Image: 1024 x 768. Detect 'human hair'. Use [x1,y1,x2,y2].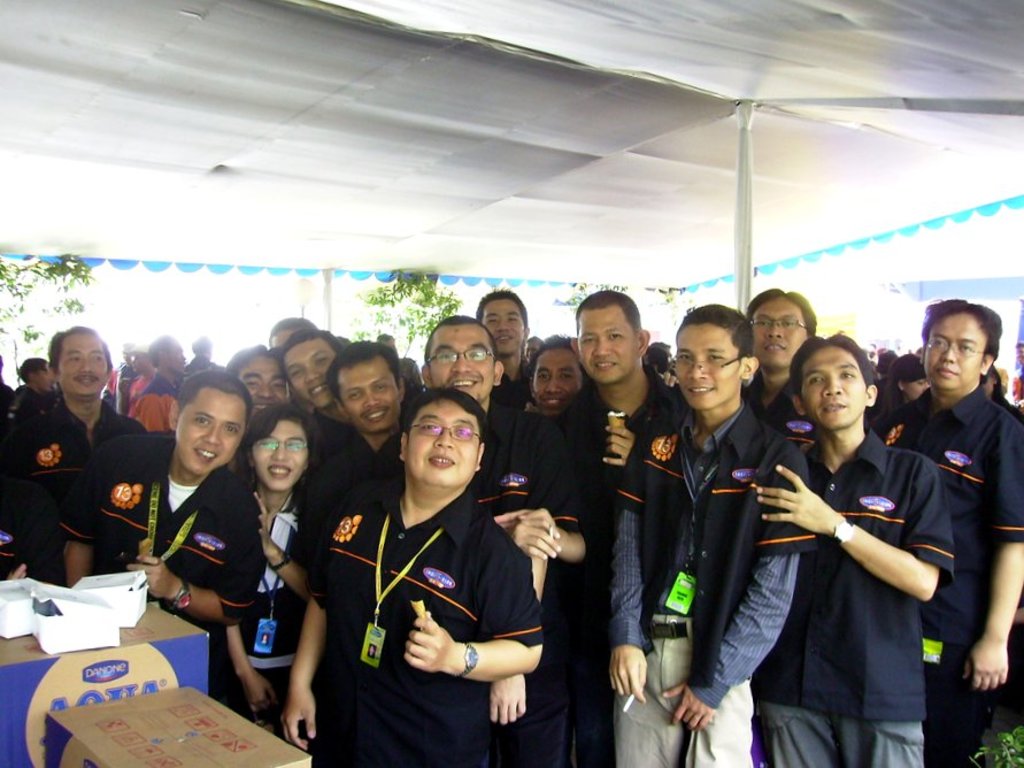
[234,400,322,475].
